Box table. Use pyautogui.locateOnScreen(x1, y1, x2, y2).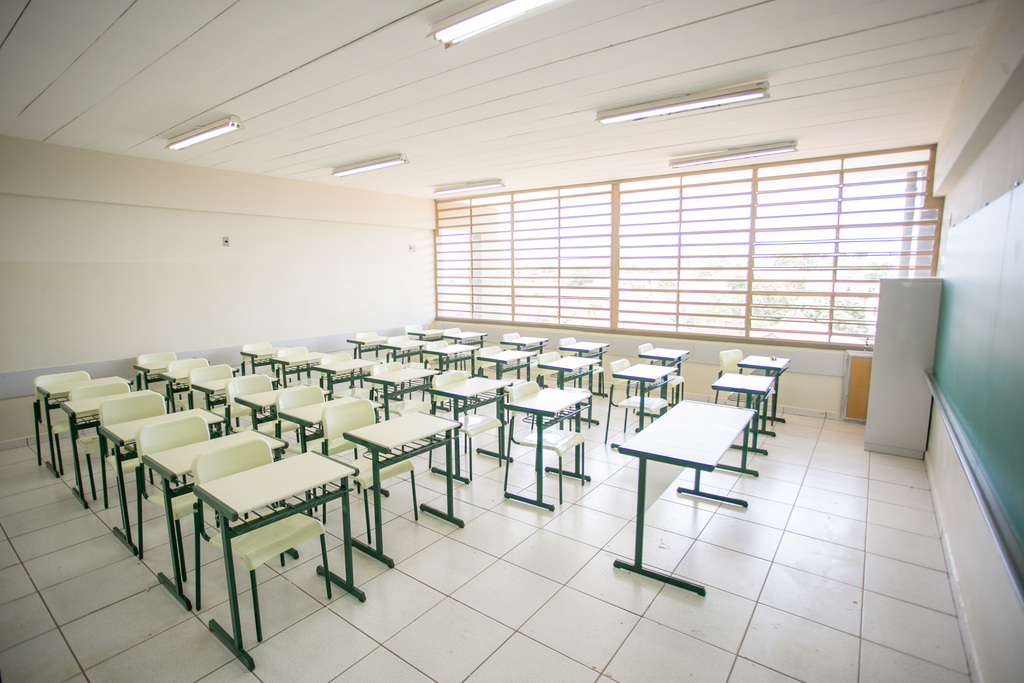
pyautogui.locateOnScreen(156, 362, 236, 408).
